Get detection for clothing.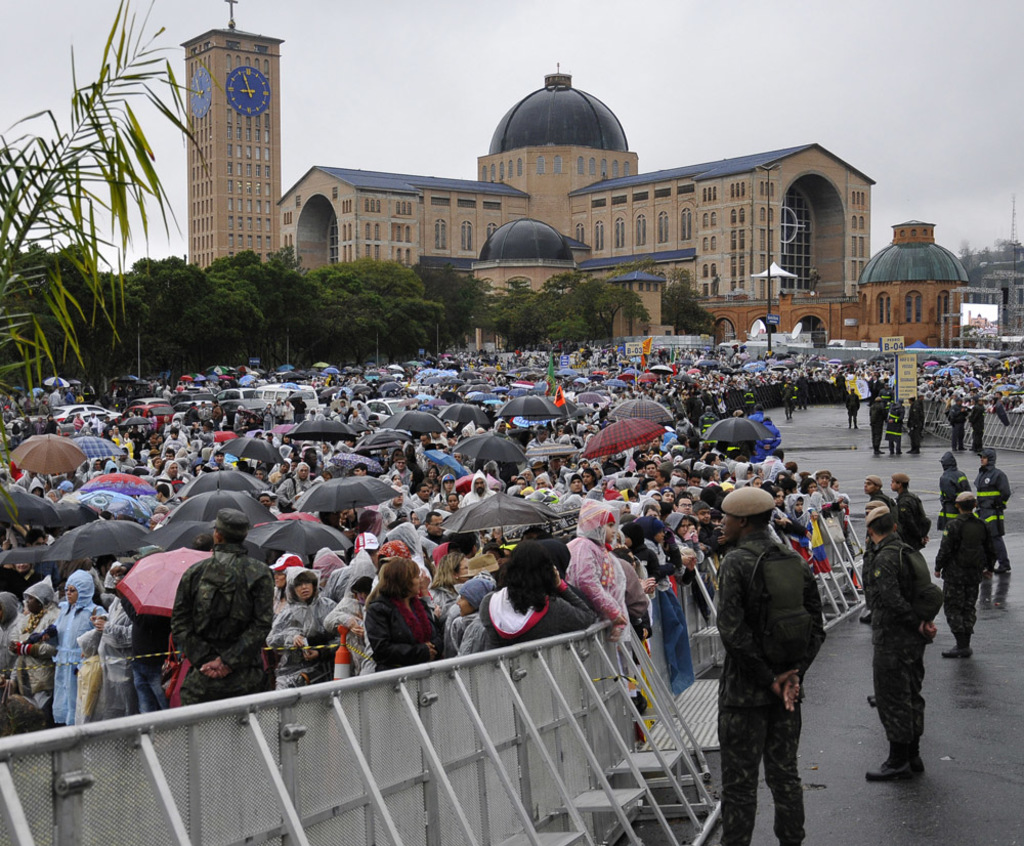
Detection: pyautogui.locateOnScreen(970, 447, 1013, 562).
